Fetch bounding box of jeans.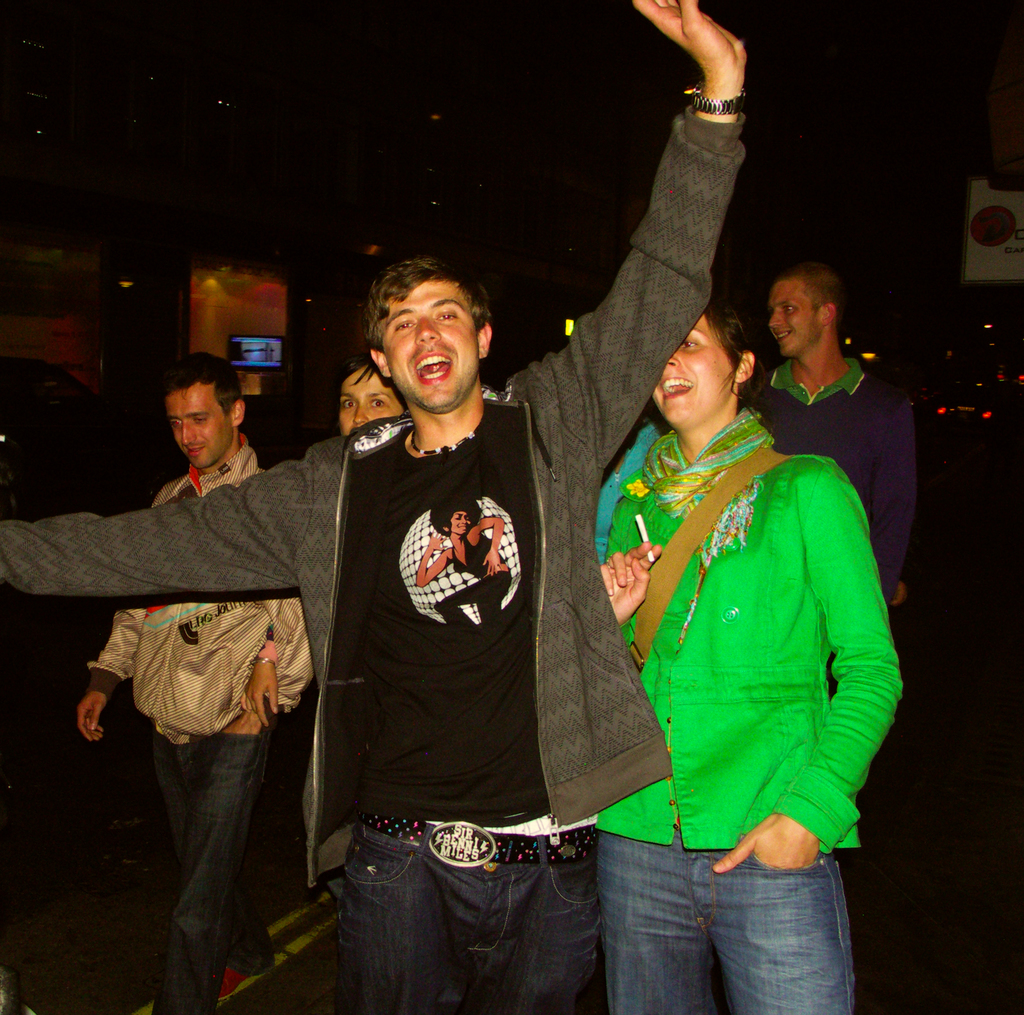
Bbox: BBox(150, 730, 289, 1014).
